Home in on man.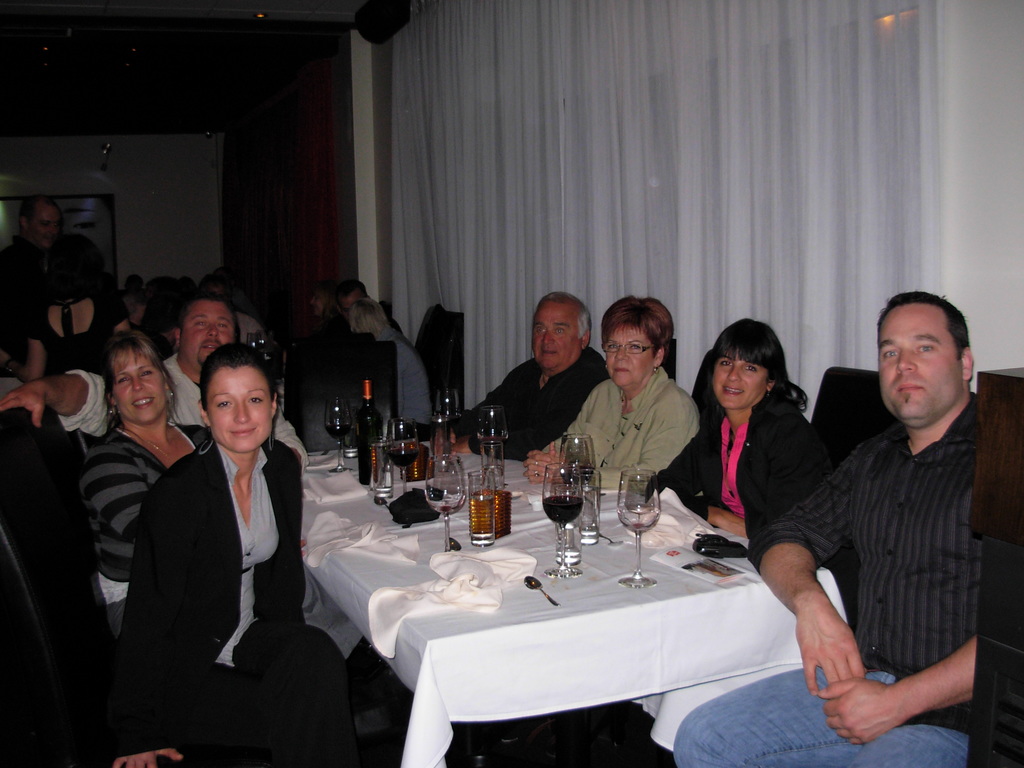
Homed in at (left=313, top=278, right=403, bottom=336).
